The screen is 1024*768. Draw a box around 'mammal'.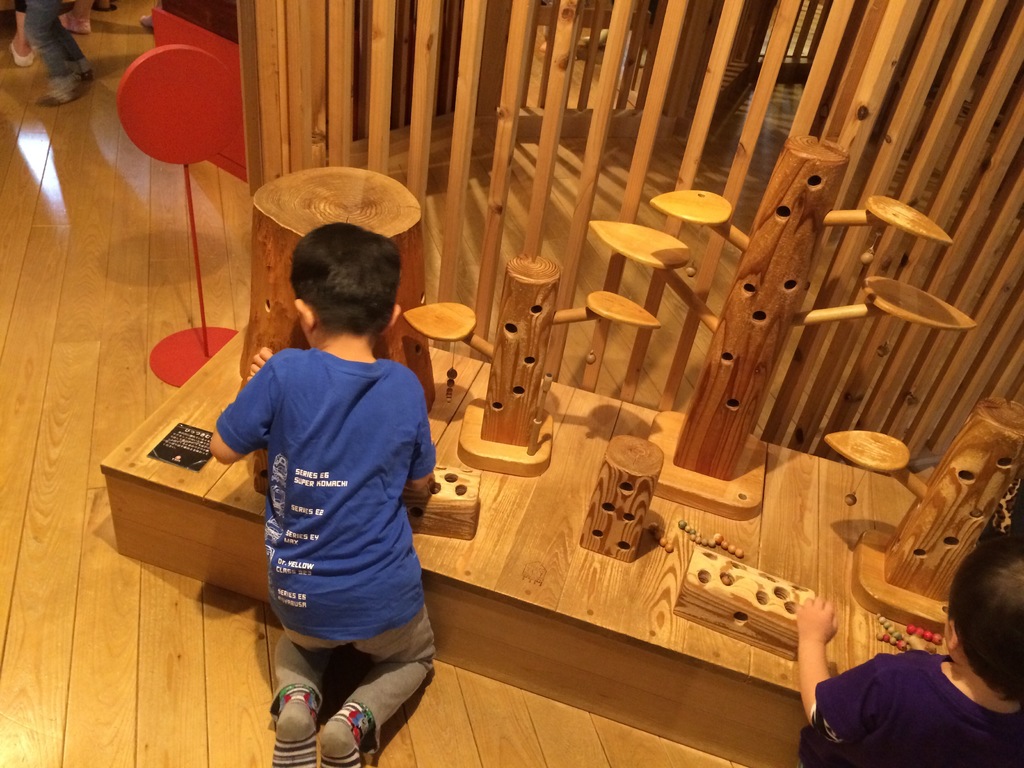
204/191/441/767.
